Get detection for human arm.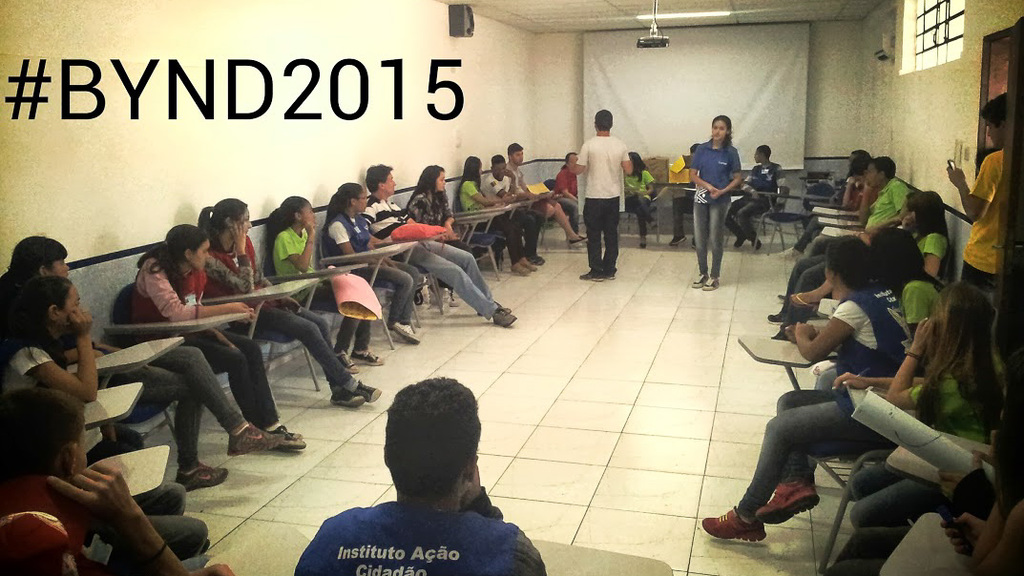
Detection: bbox(324, 219, 356, 257).
